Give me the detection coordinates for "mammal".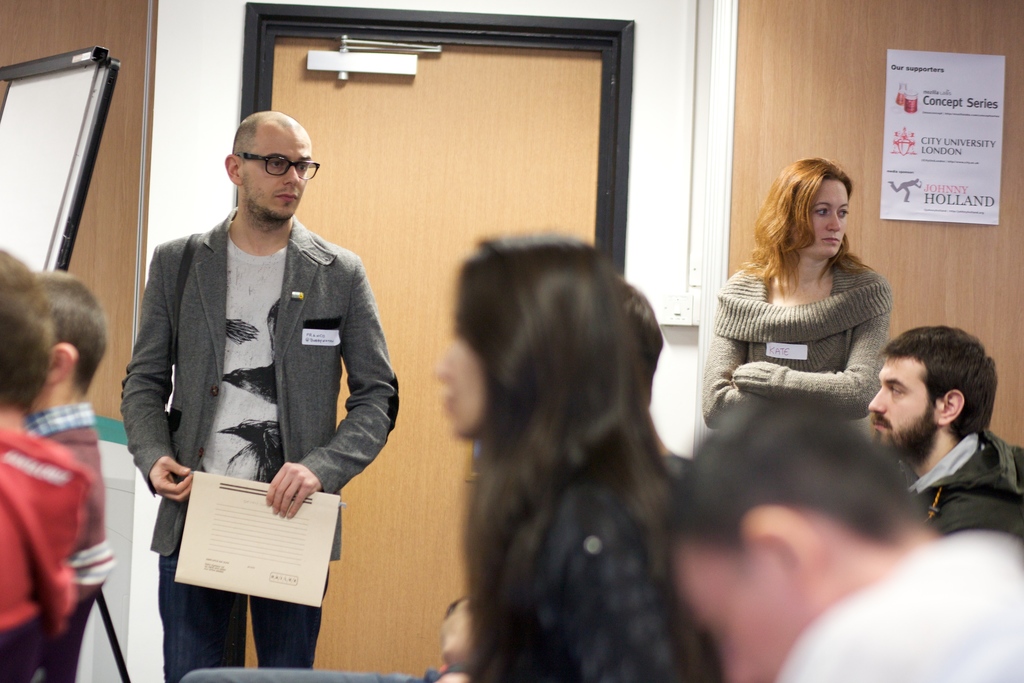
32,266,105,679.
